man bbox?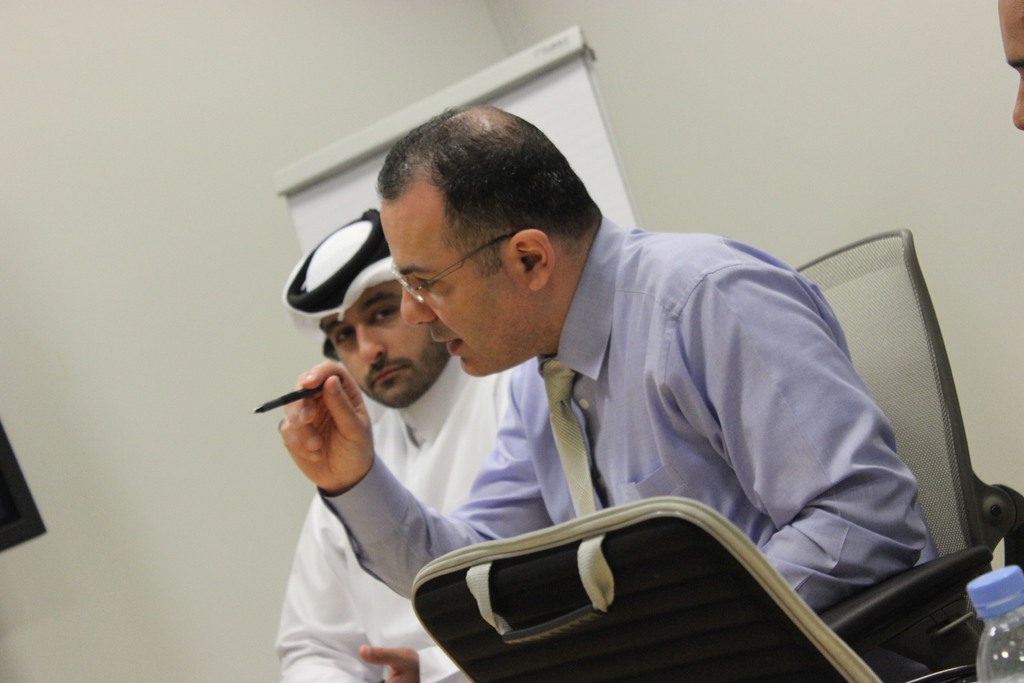
left=996, top=0, right=1023, bottom=128
